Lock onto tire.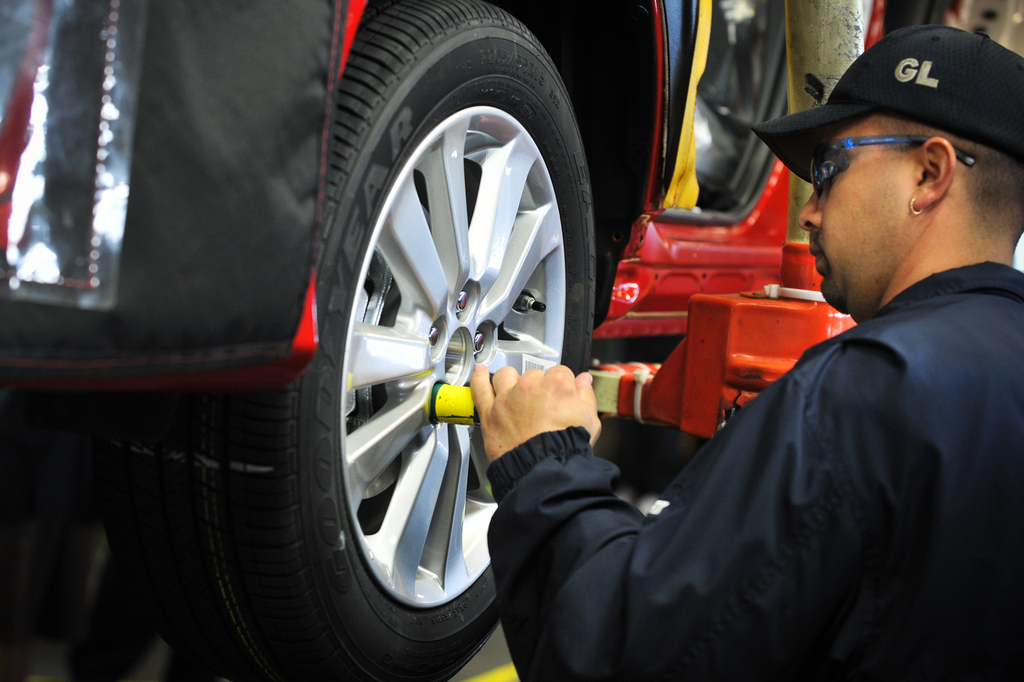
Locked: 214 0 595 681.
